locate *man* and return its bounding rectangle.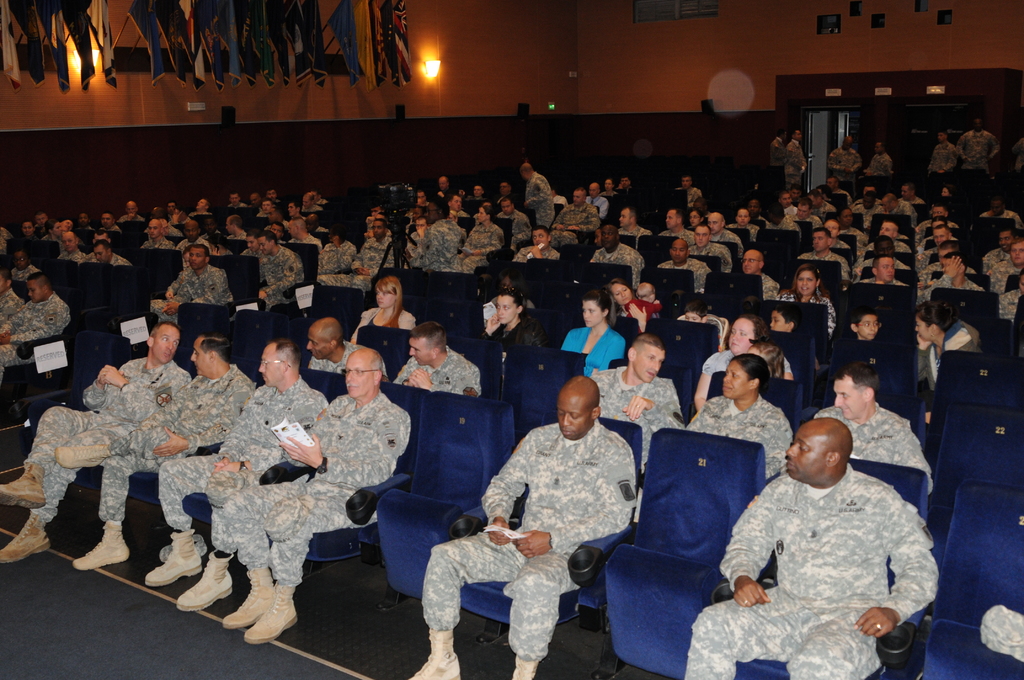
<box>638,282,668,305</box>.
